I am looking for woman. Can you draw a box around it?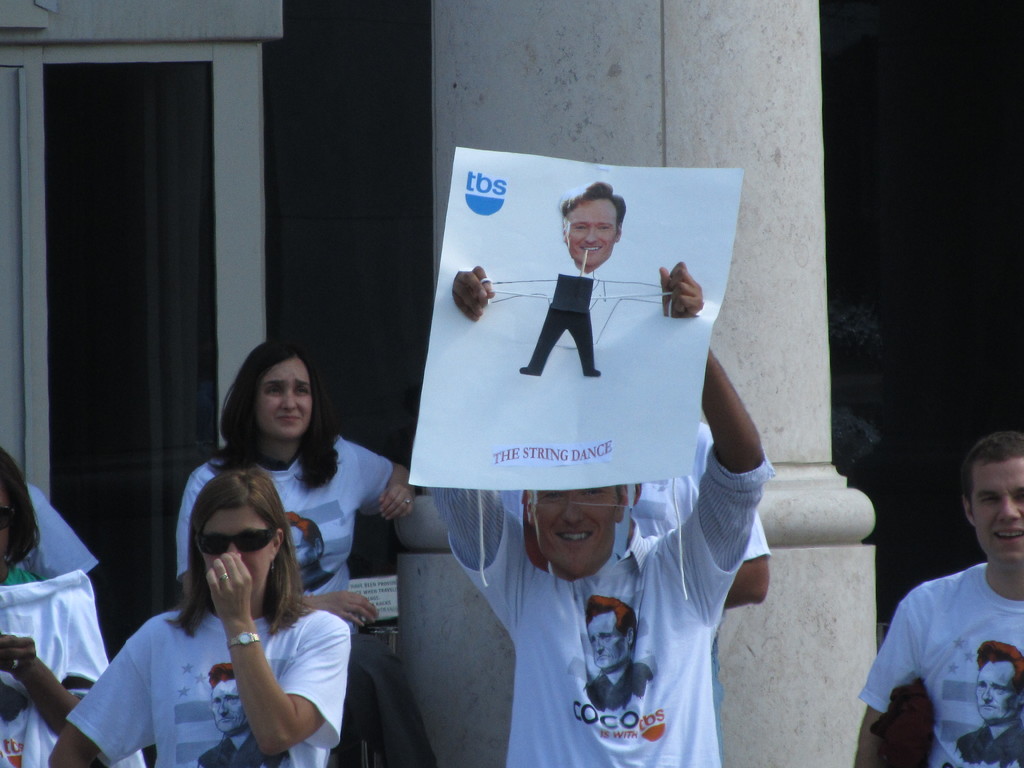
Sure, the bounding box is bbox(170, 331, 419, 767).
